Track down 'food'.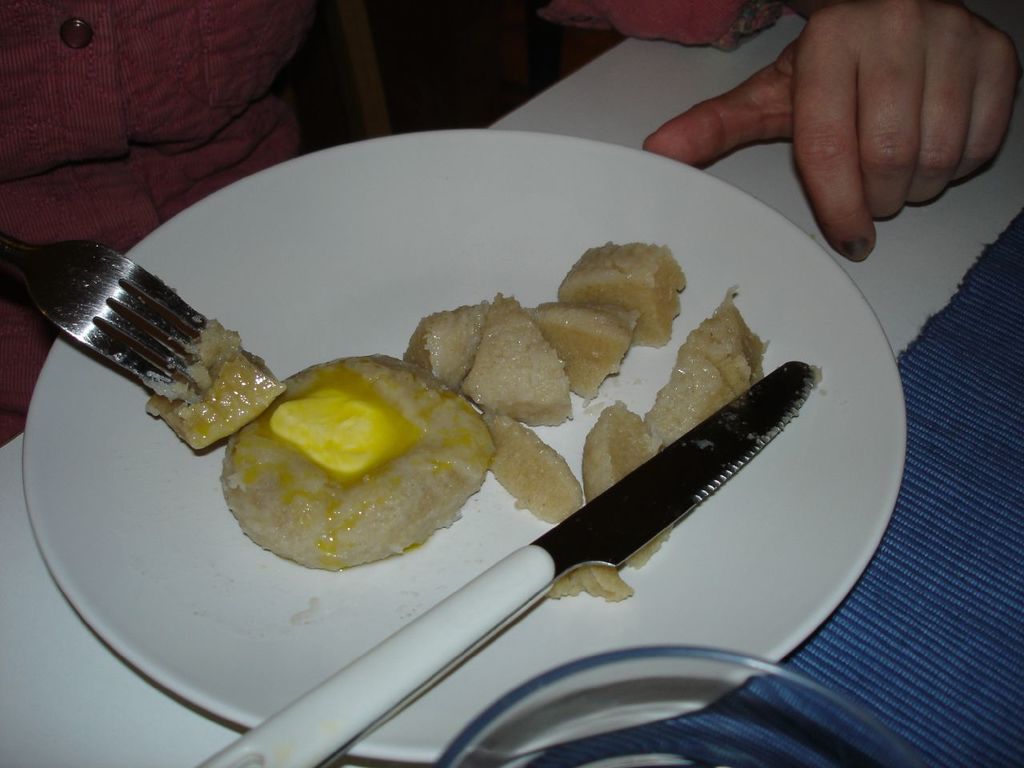
Tracked to locate(403, 298, 490, 387).
